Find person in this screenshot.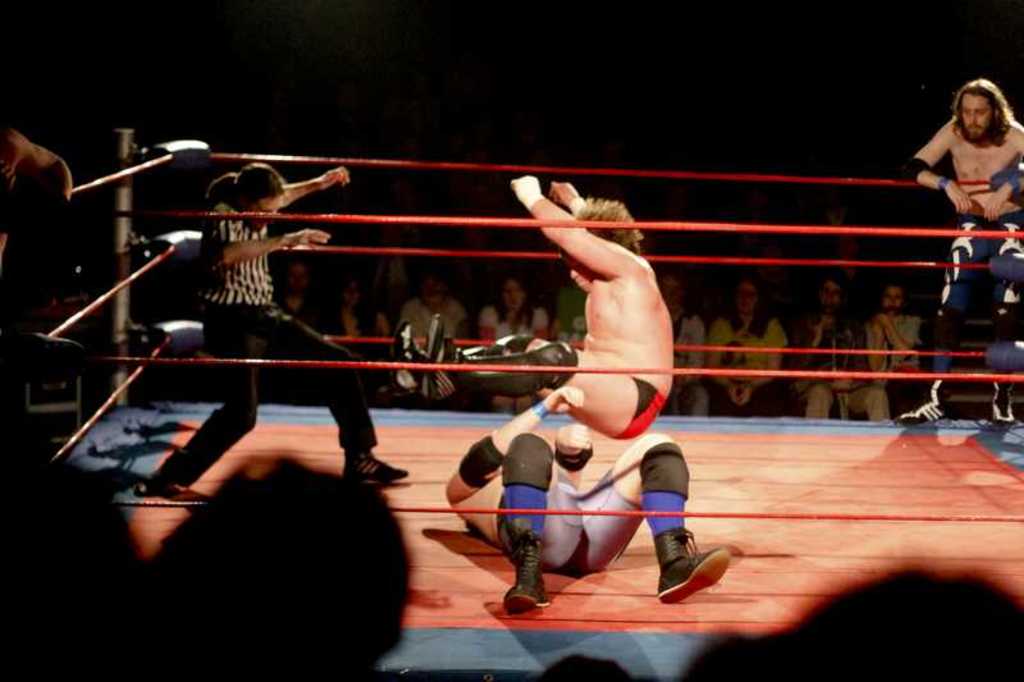
The bounding box for person is (905, 78, 1023, 425).
